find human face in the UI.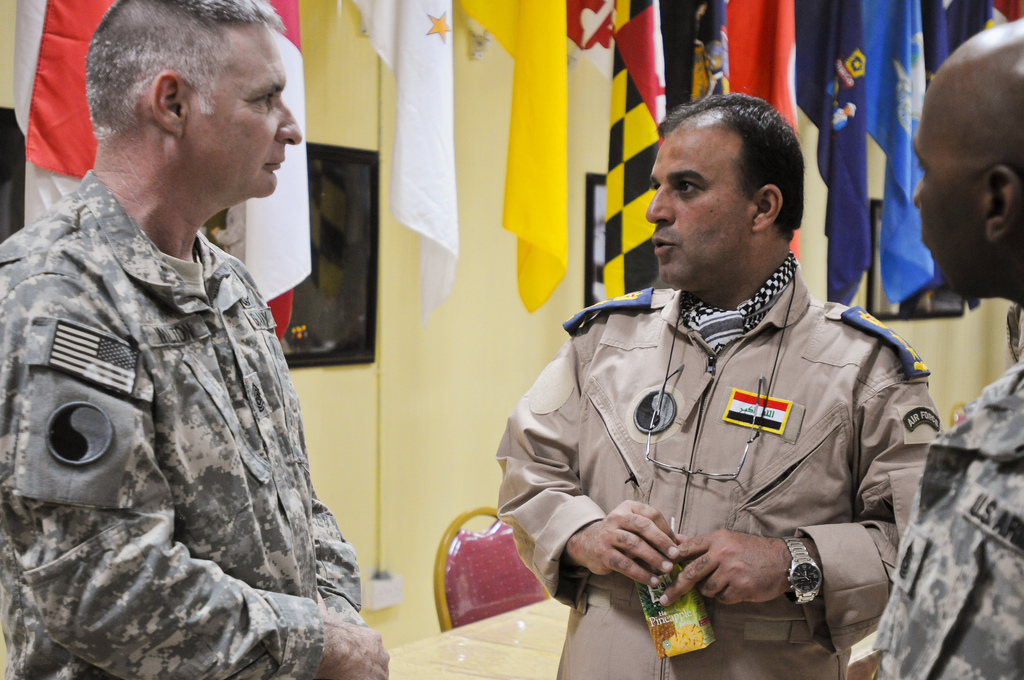
UI element at {"x1": 646, "y1": 131, "x2": 753, "y2": 282}.
